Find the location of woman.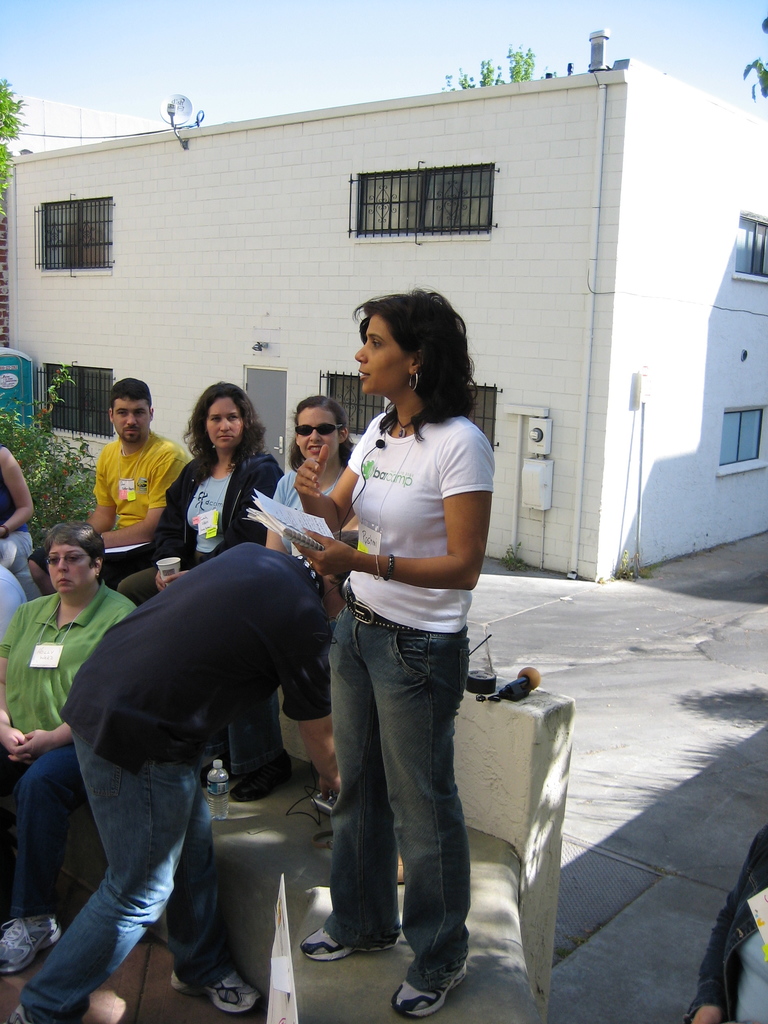
Location: 252:384:358:575.
